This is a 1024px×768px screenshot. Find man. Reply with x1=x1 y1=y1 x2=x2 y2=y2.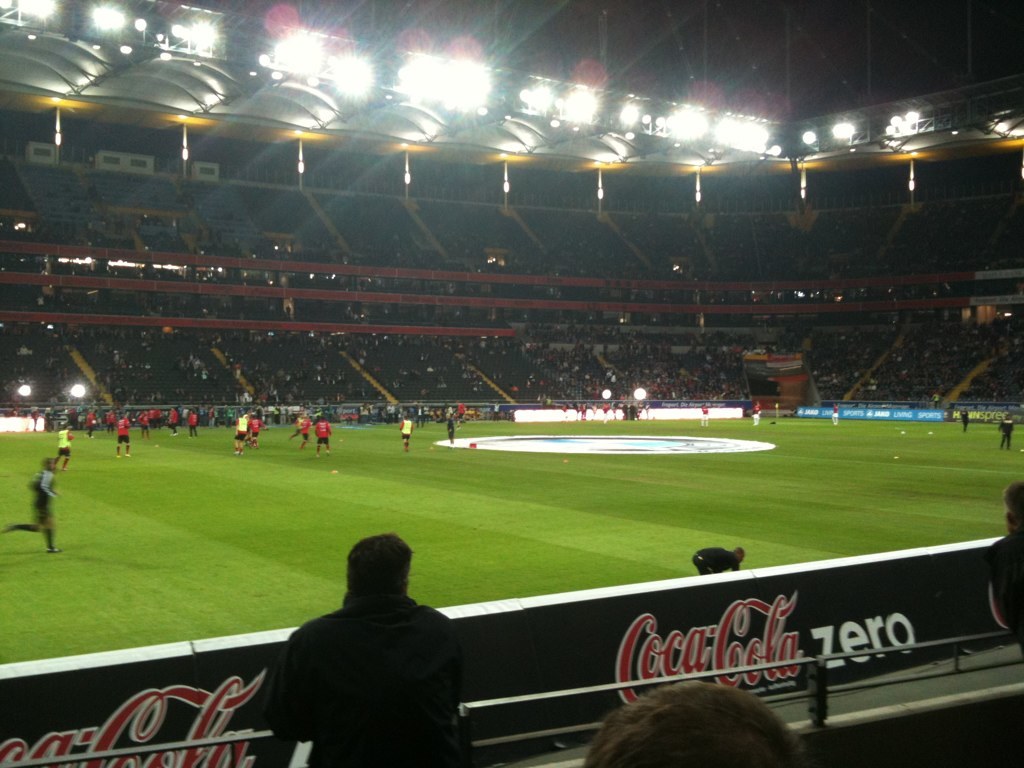
x1=0 y1=455 x2=65 y2=555.
